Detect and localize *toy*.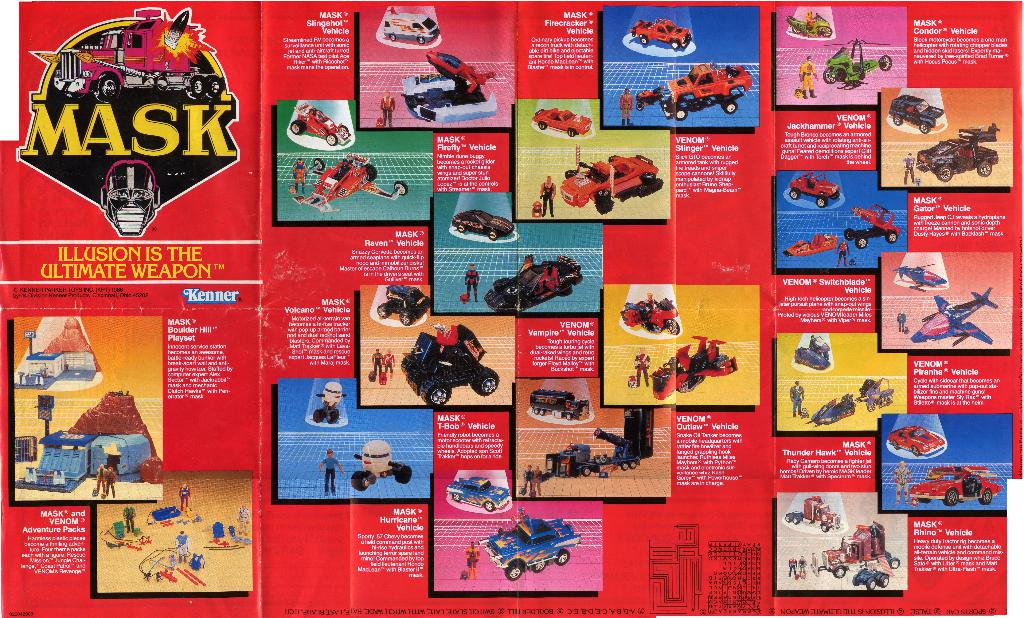
Localized at {"x1": 289, "y1": 99, "x2": 355, "y2": 142}.
